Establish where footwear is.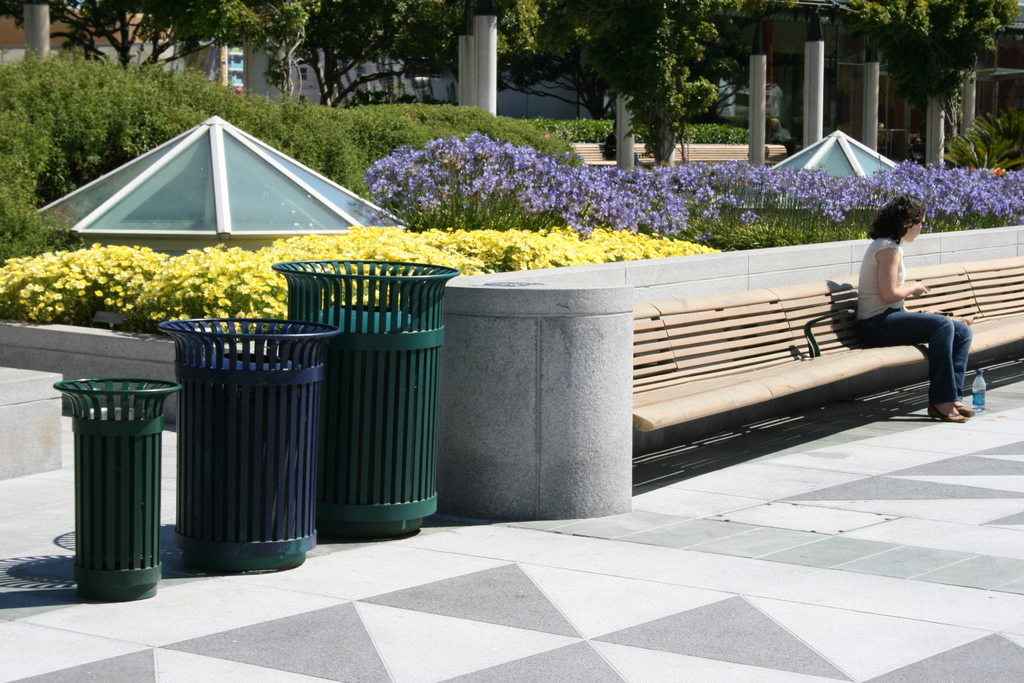
Established at rect(960, 408, 972, 422).
